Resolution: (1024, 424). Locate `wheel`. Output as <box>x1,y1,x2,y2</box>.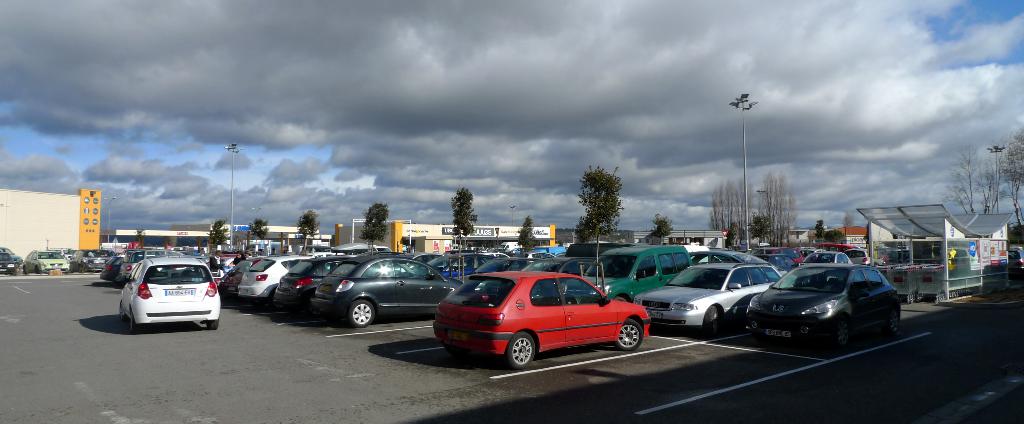
<box>706,308,721,337</box>.
